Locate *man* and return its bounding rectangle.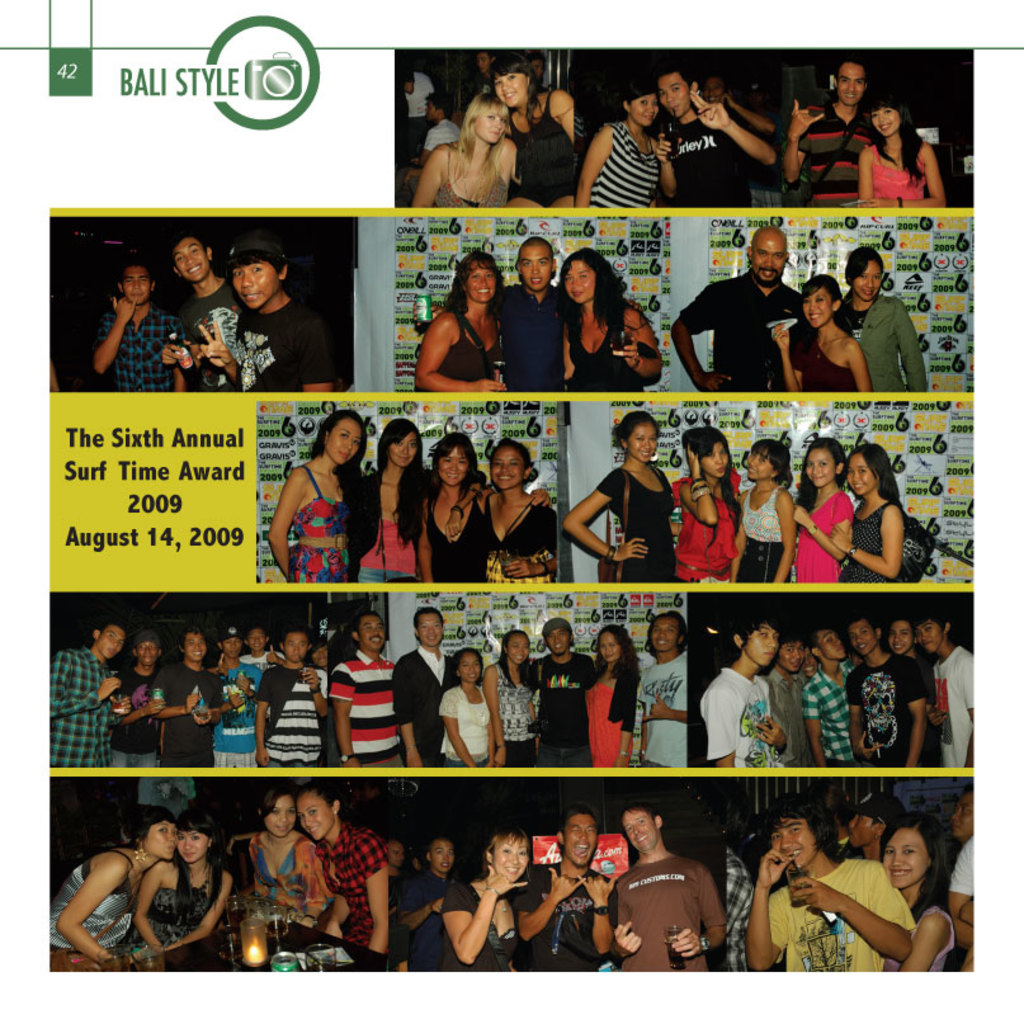
94,260,185,392.
